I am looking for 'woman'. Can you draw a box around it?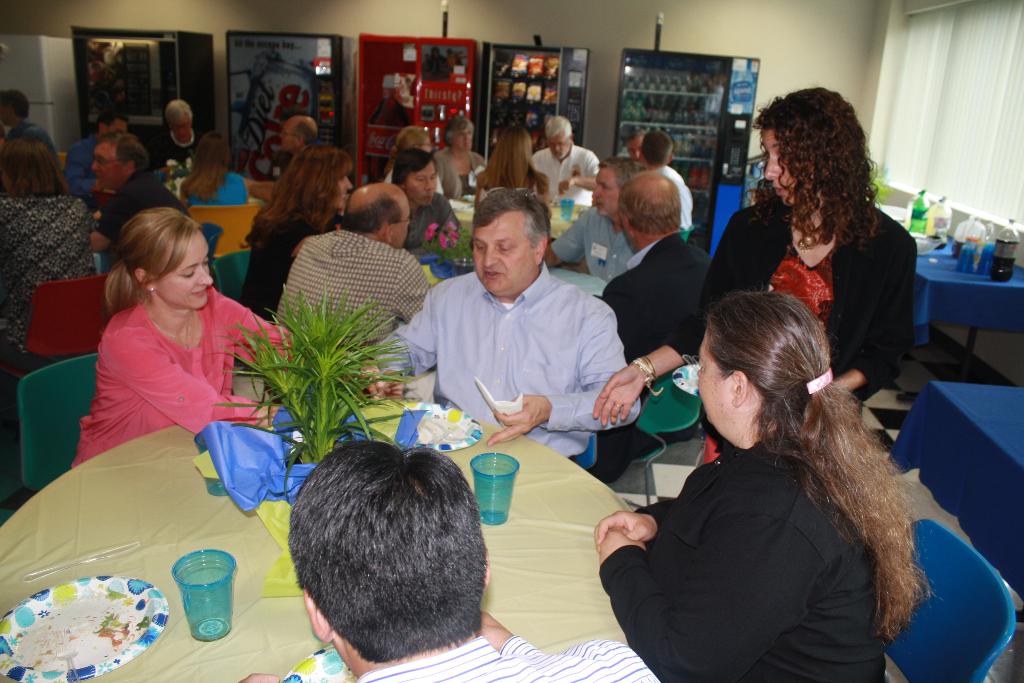
Sure, the bounding box is pyautogui.locateOnScreen(678, 86, 922, 412).
